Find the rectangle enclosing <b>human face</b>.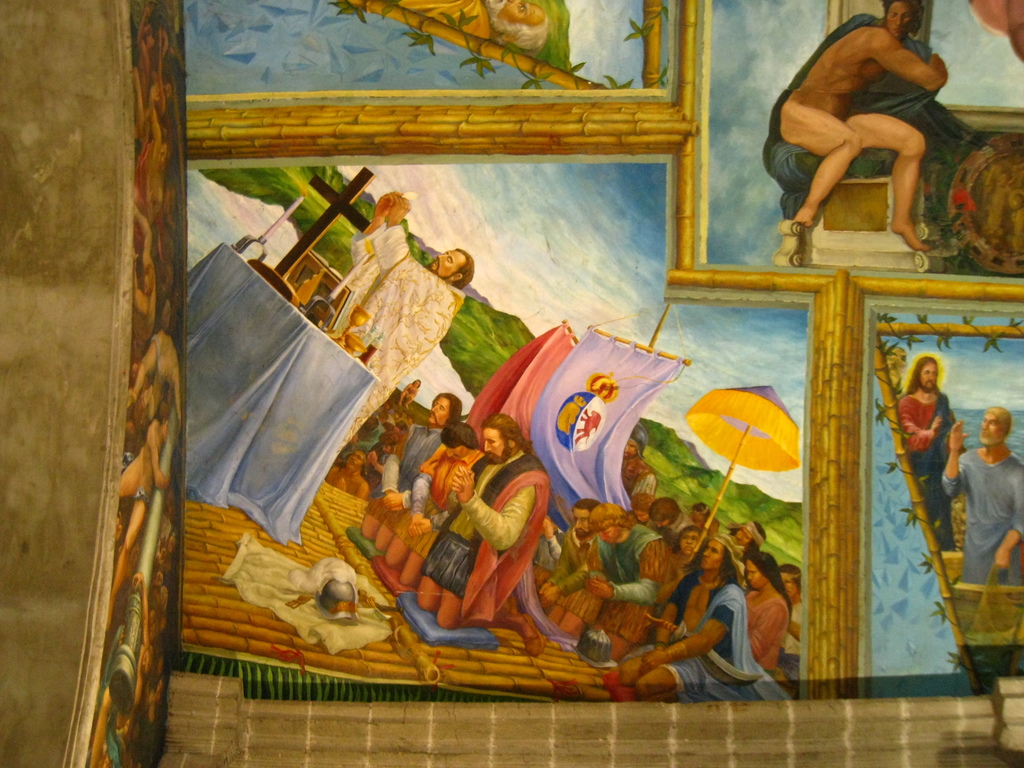
(left=917, top=363, right=938, bottom=395).
